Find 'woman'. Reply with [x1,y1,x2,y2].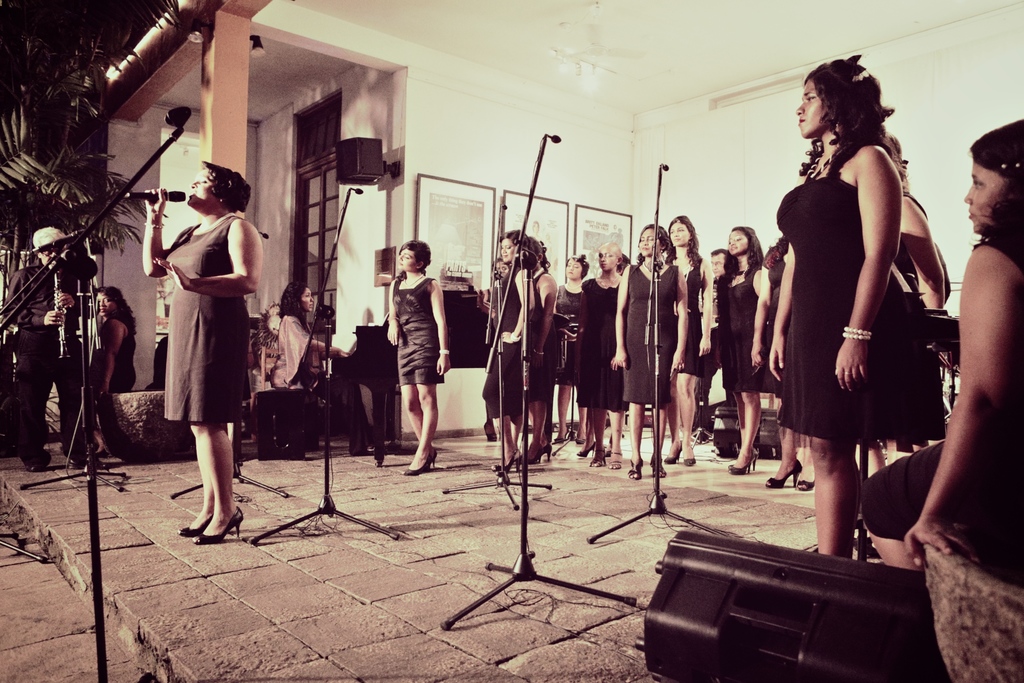
[269,279,380,462].
